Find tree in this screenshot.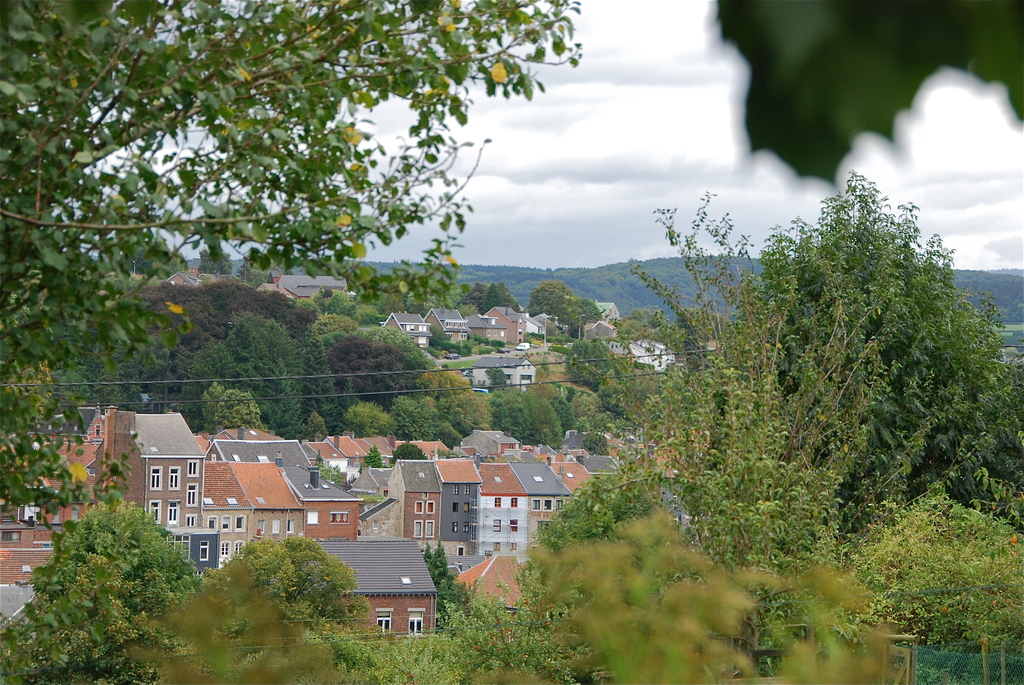
The bounding box for tree is {"x1": 0, "y1": 387, "x2": 140, "y2": 505}.
